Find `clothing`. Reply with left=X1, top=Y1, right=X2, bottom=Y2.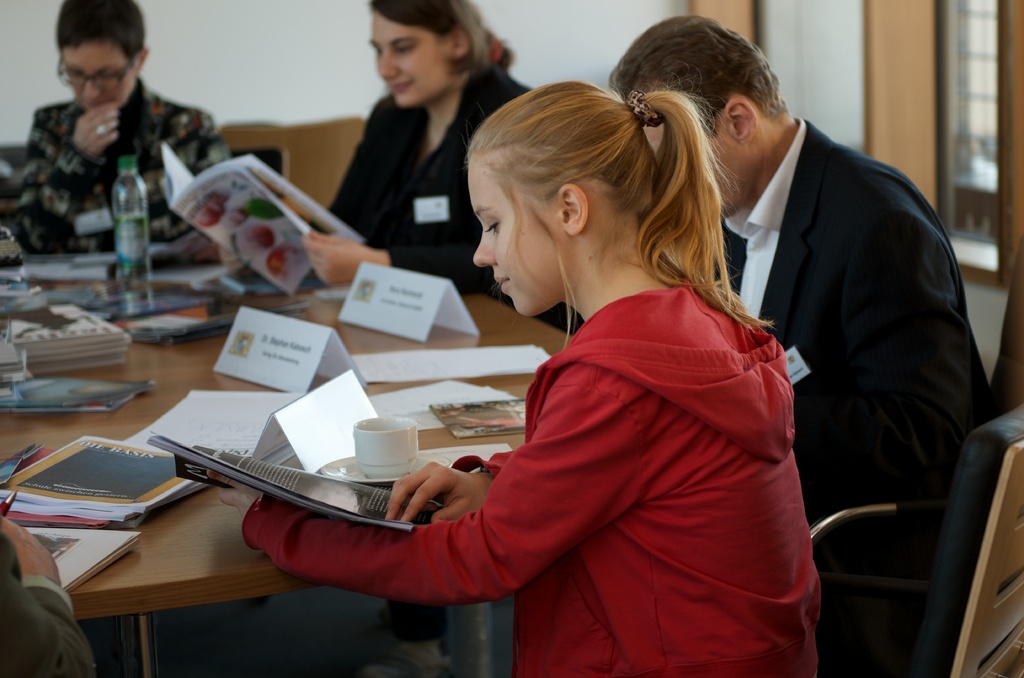
left=15, top=75, right=225, bottom=254.
